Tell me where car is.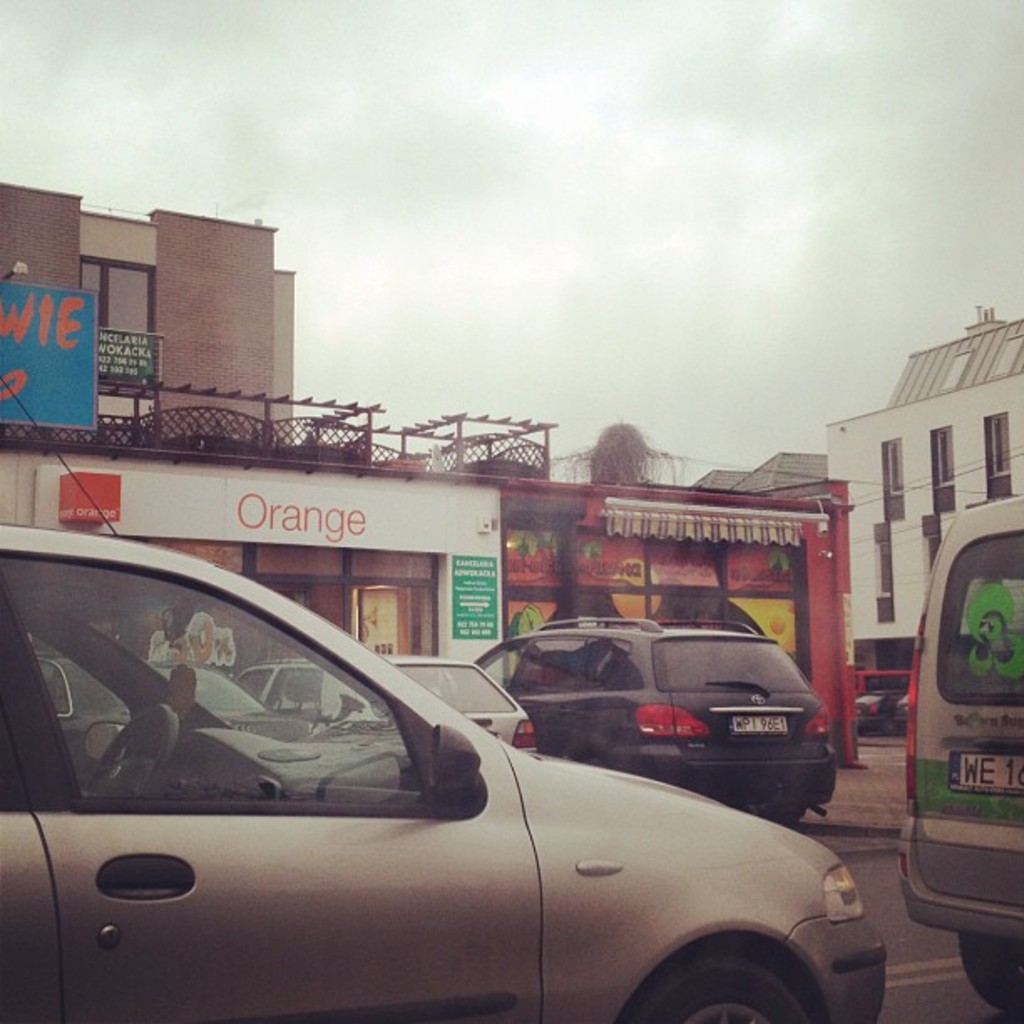
car is at <region>863, 689, 897, 730</region>.
